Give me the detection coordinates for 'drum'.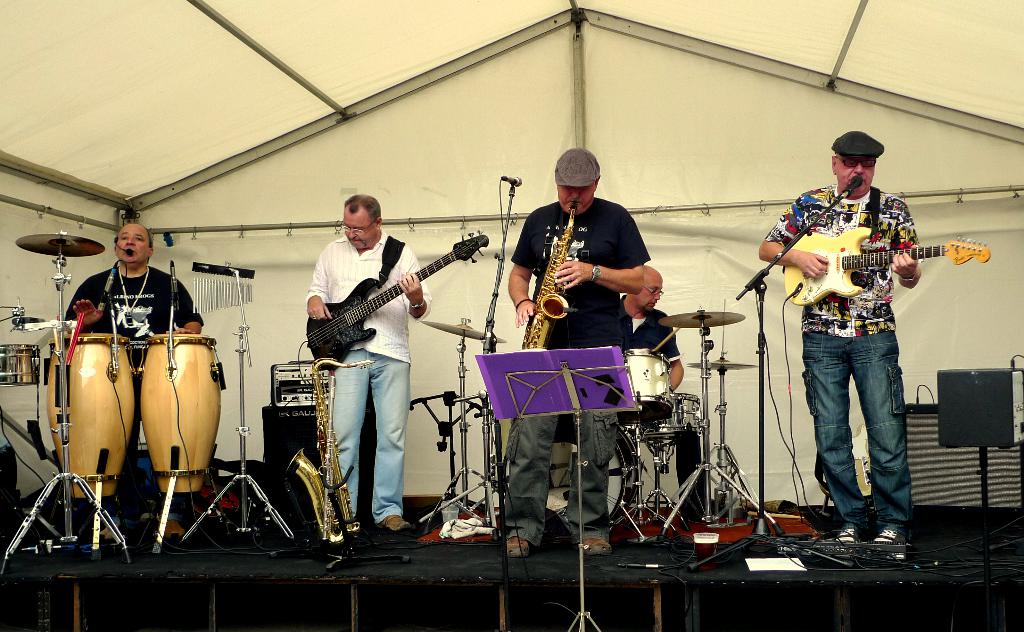
bbox=(0, 339, 47, 389).
